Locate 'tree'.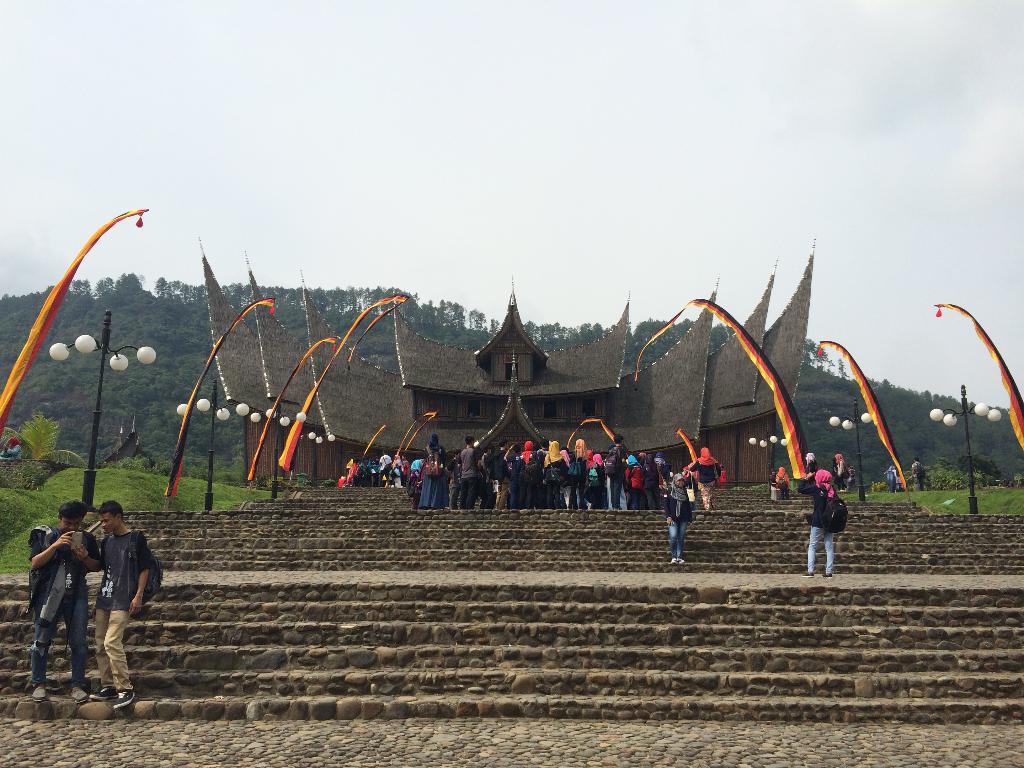
Bounding box: {"left": 932, "top": 456, "right": 960, "bottom": 469}.
